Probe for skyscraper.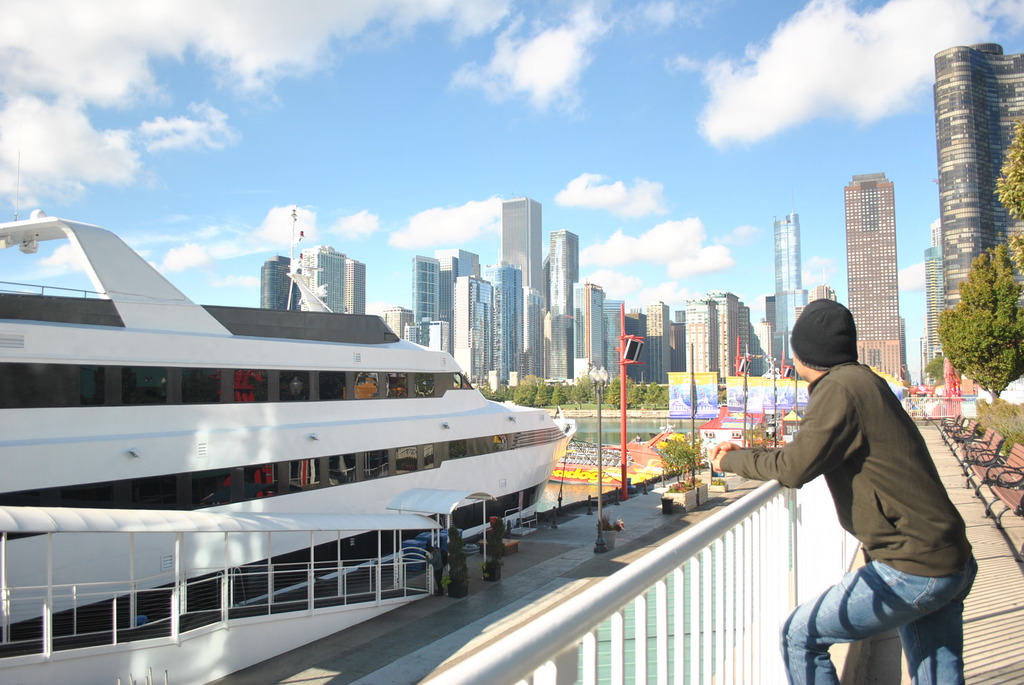
Probe result: [764,212,822,370].
